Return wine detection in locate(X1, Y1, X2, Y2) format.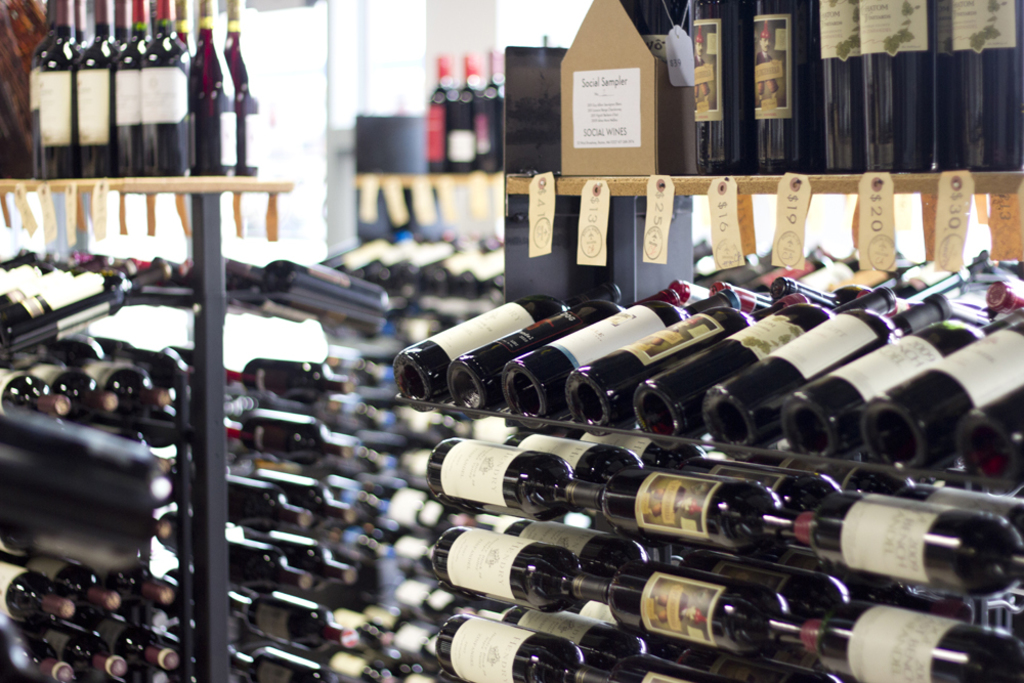
locate(0, 267, 116, 332).
